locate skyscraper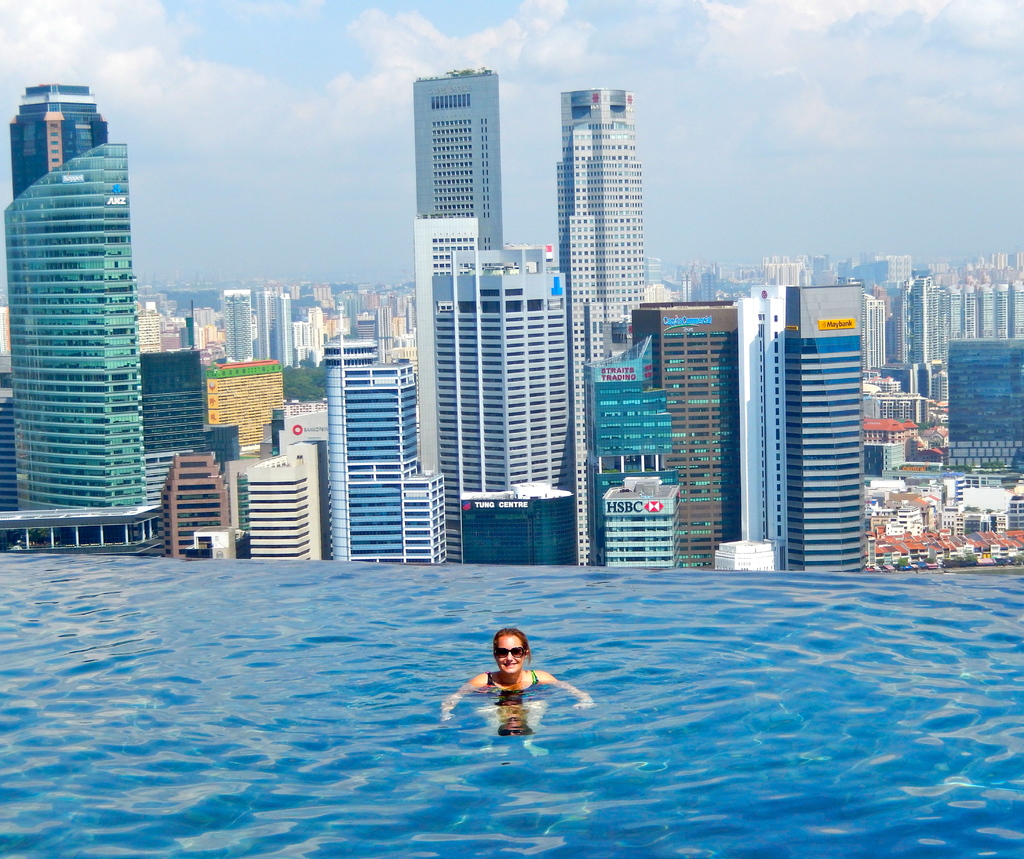
<box>905,273,961,415</box>
